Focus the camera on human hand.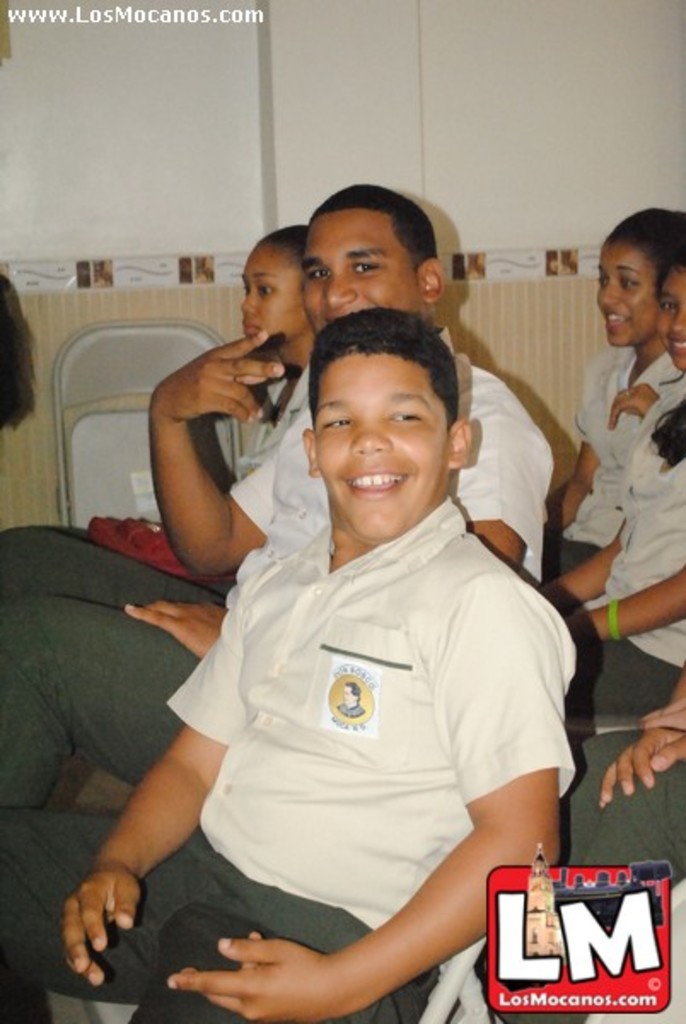
Focus region: Rect(604, 377, 660, 432).
